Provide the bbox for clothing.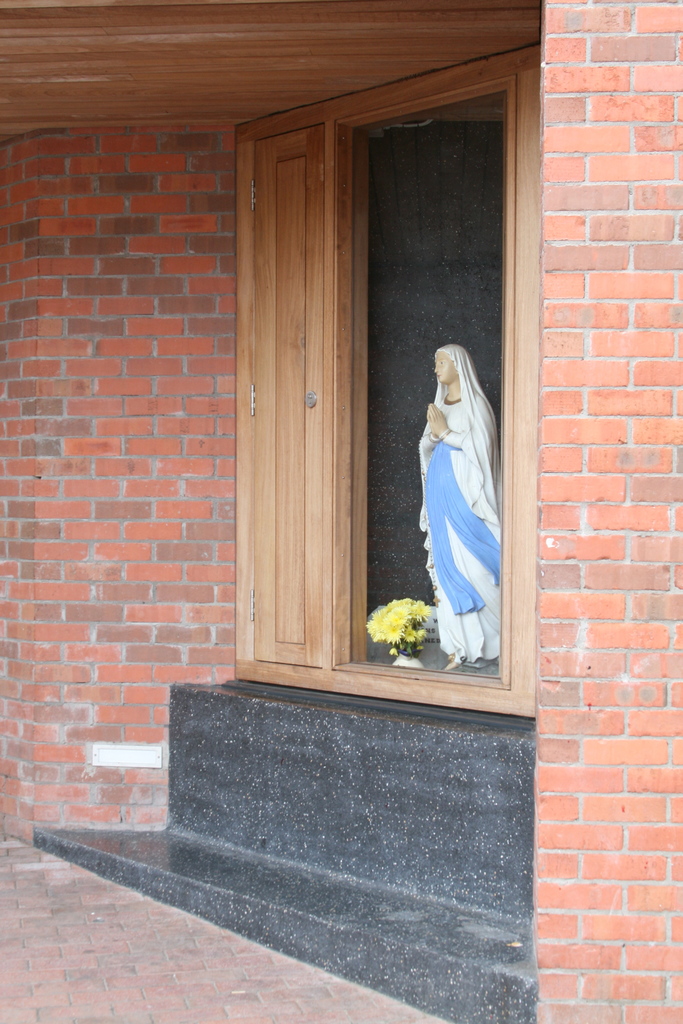
crop(409, 358, 507, 621).
